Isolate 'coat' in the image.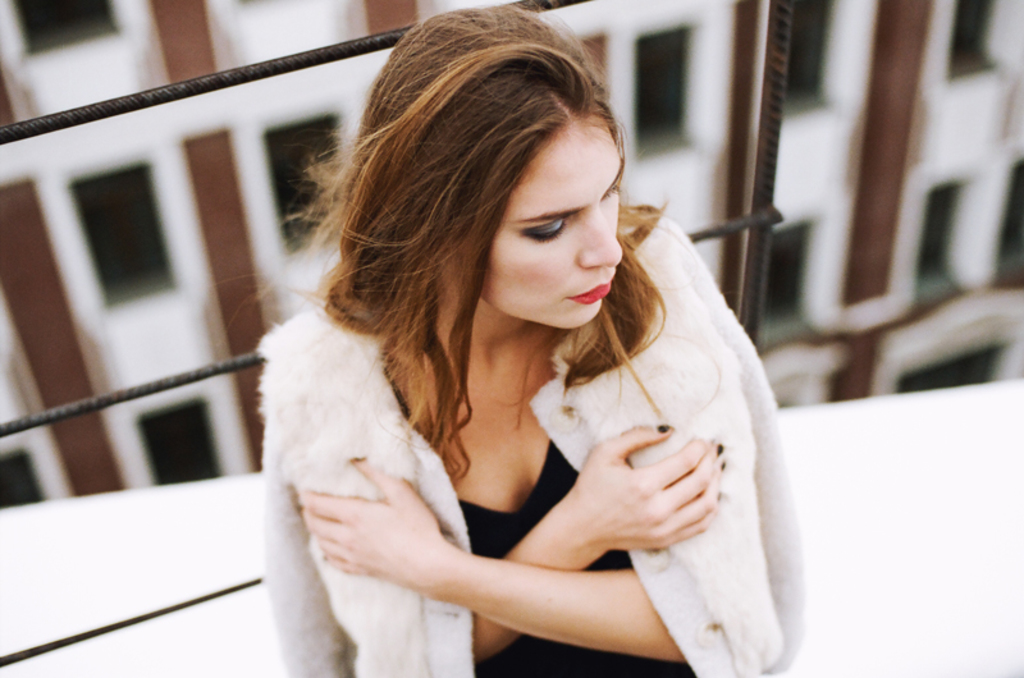
Isolated region: bbox=[261, 197, 818, 677].
